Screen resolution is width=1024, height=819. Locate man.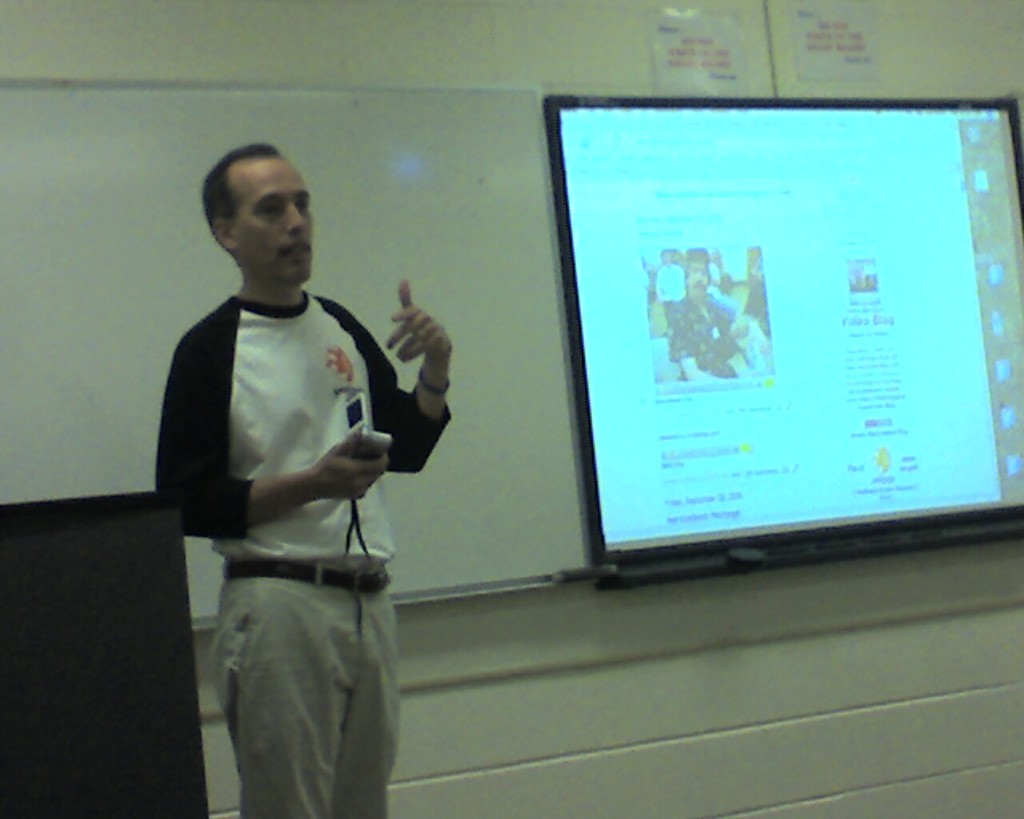
detection(150, 105, 423, 818).
